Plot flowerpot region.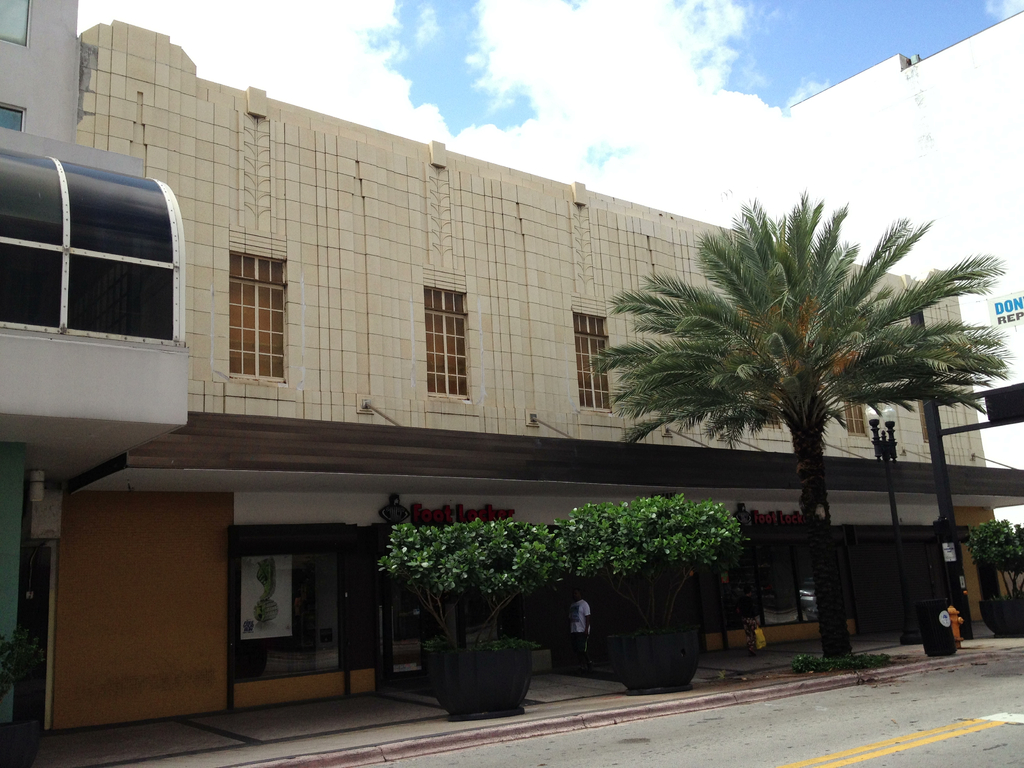
Plotted at locate(425, 638, 532, 724).
